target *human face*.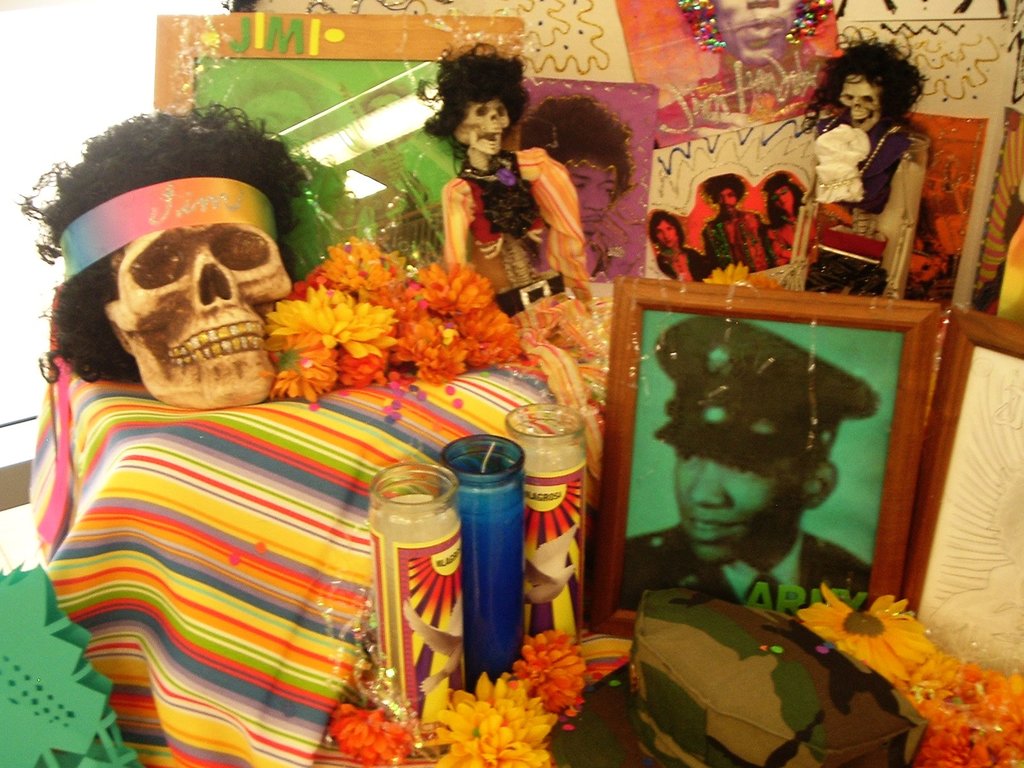
Target region: [x1=671, y1=454, x2=799, y2=564].
